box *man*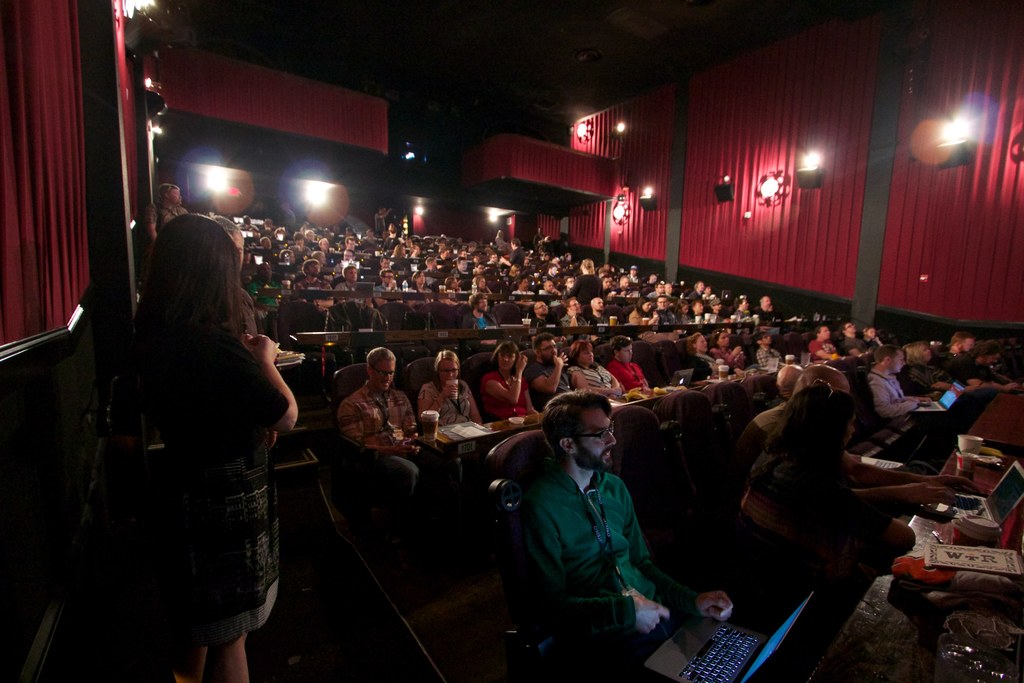
<bbox>278, 248, 295, 273</bbox>
